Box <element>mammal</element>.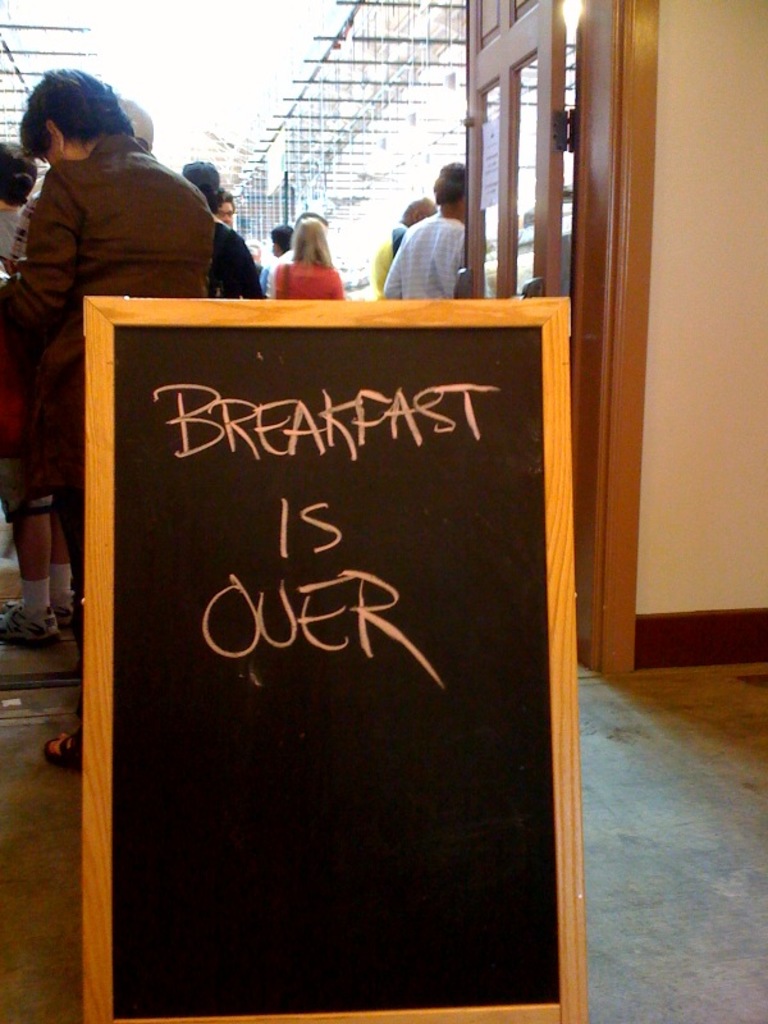
region(376, 196, 439, 303).
